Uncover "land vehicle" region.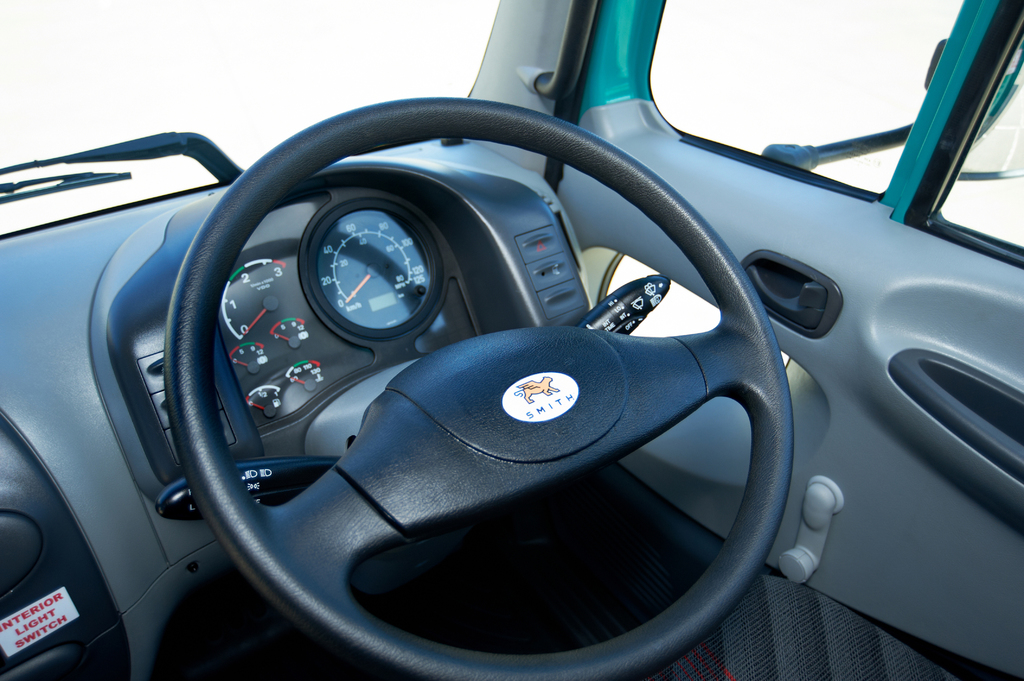
Uncovered: {"x1": 0, "y1": 0, "x2": 1023, "y2": 680}.
